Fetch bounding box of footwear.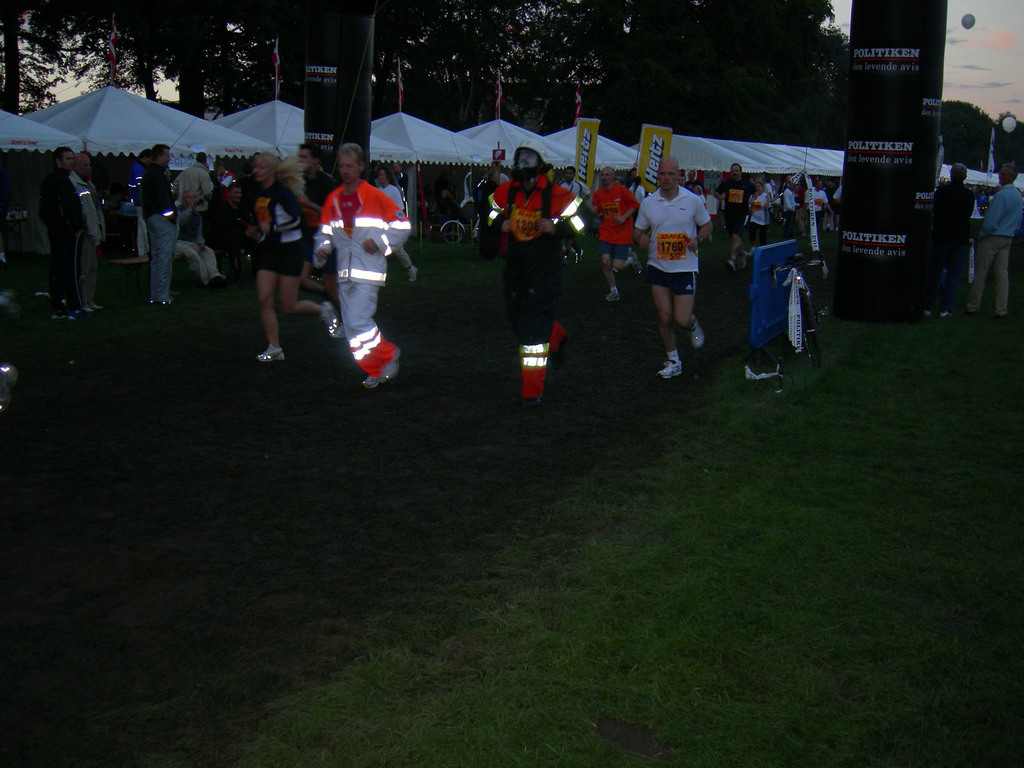
Bbox: box=[0, 360, 20, 388].
